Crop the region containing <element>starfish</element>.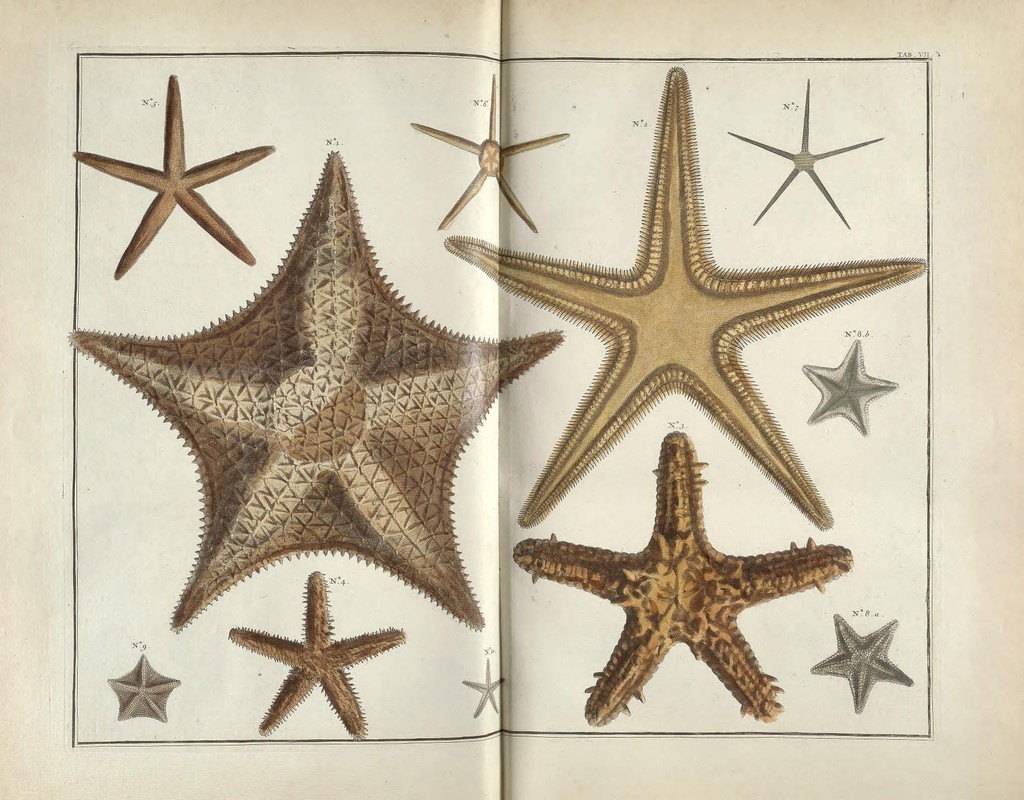
Crop region: <bbox>408, 77, 568, 232</bbox>.
